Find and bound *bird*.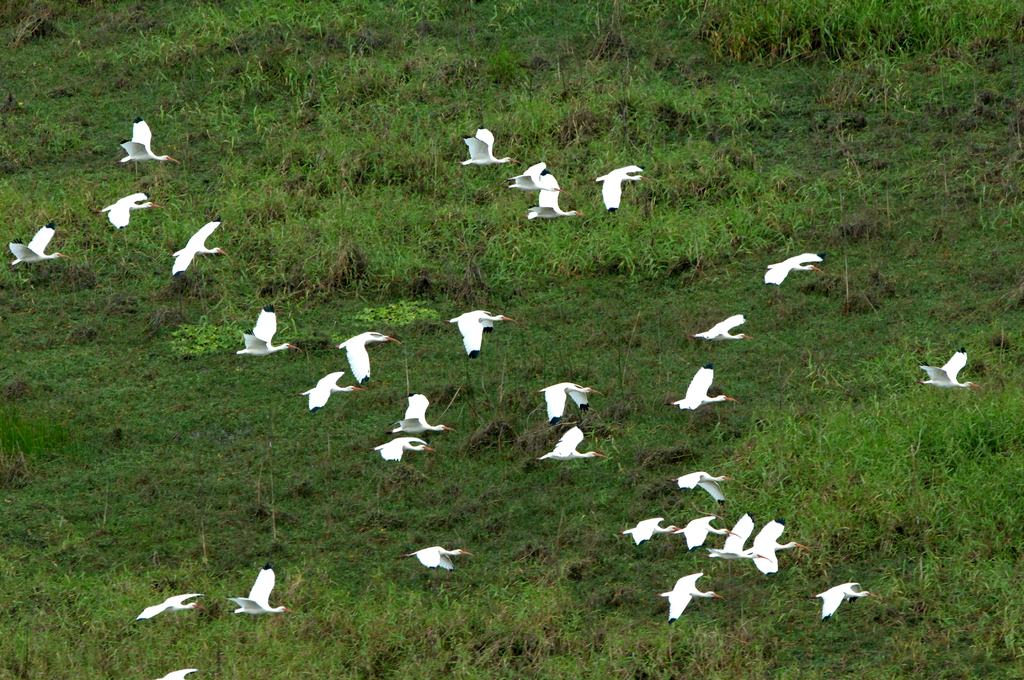
Bound: bbox=(97, 191, 166, 230).
